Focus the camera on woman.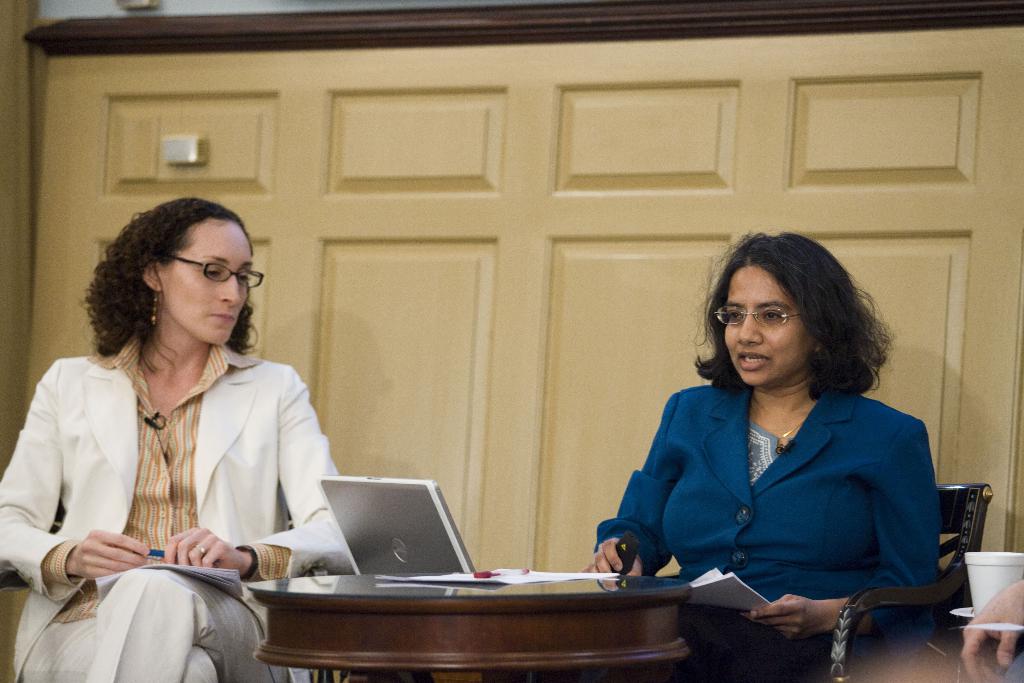
Focus region: [601,249,979,682].
